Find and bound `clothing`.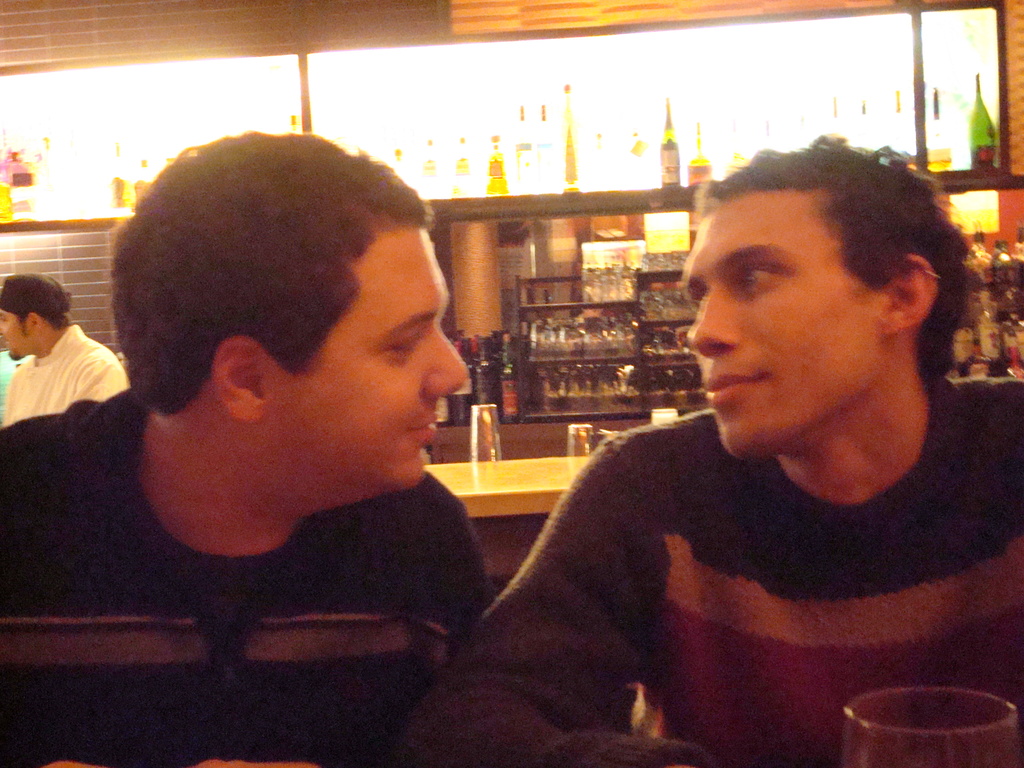
Bound: Rect(469, 349, 1016, 746).
